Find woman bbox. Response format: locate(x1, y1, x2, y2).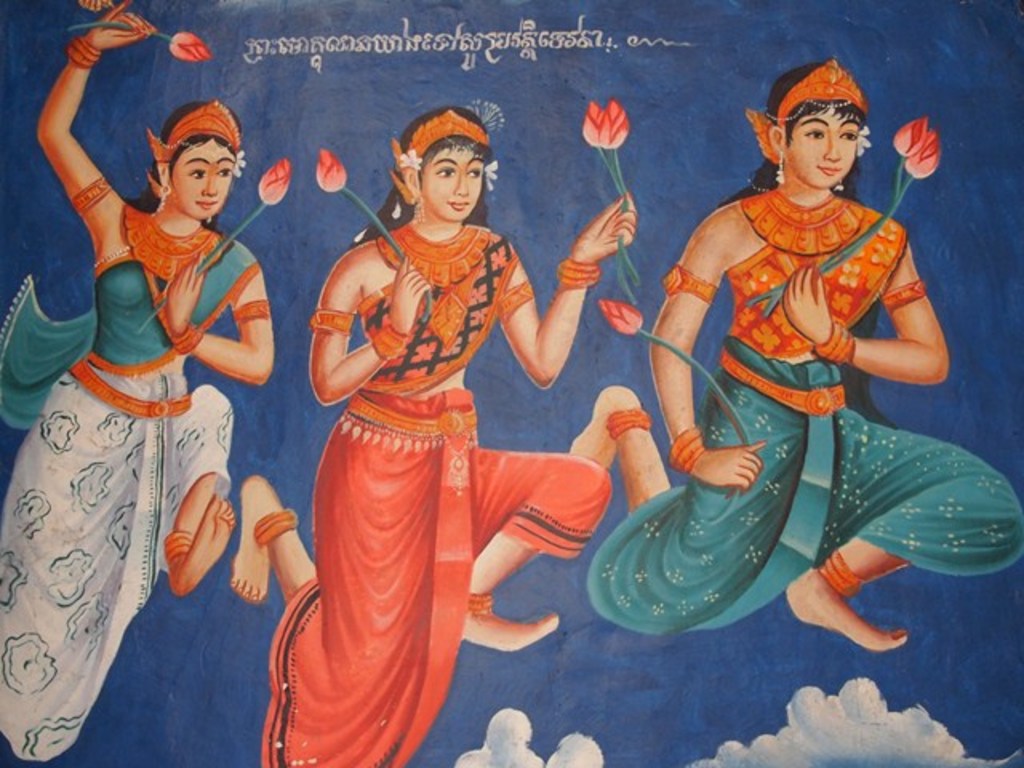
locate(0, 0, 272, 766).
